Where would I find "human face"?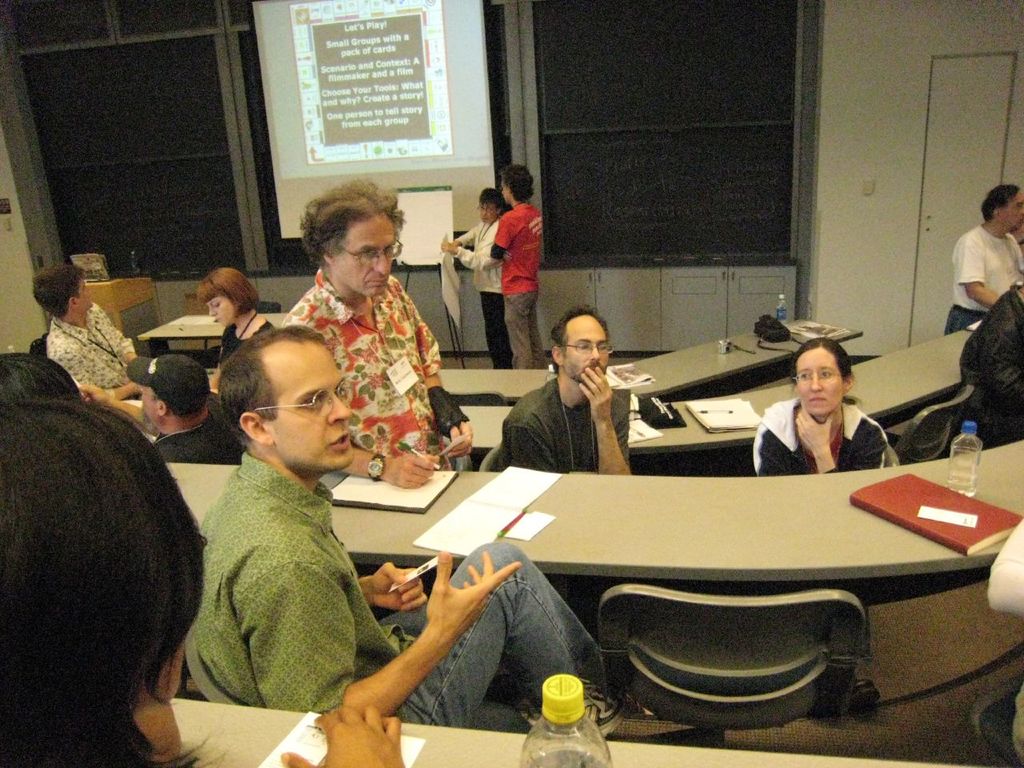
At crop(565, 317, 608, 382).
